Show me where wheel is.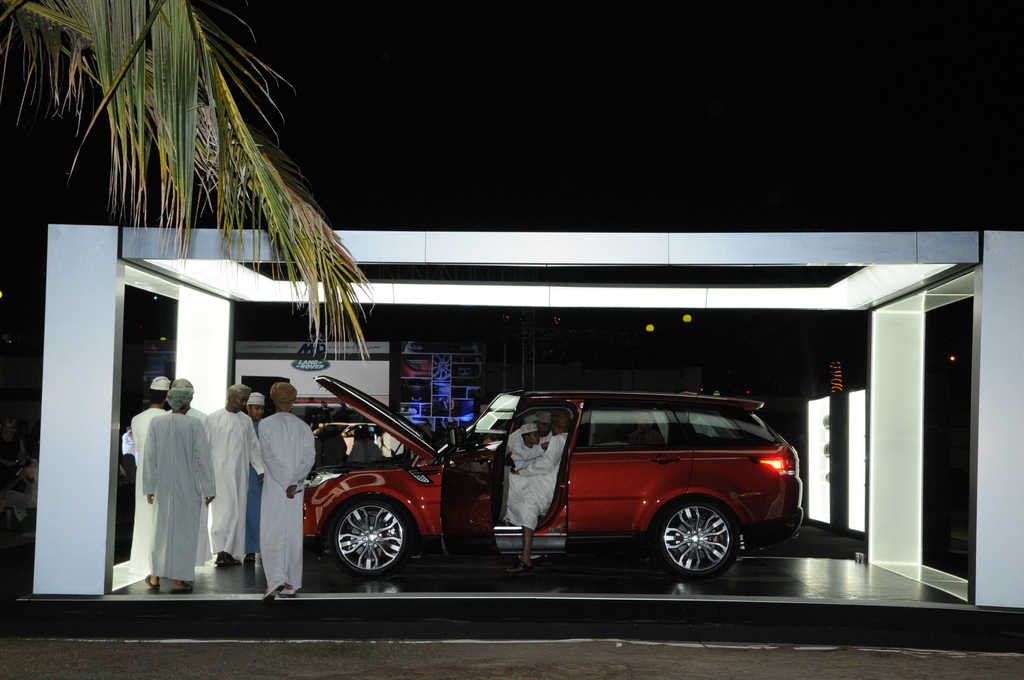
wheel is at 324/505/418/583.
